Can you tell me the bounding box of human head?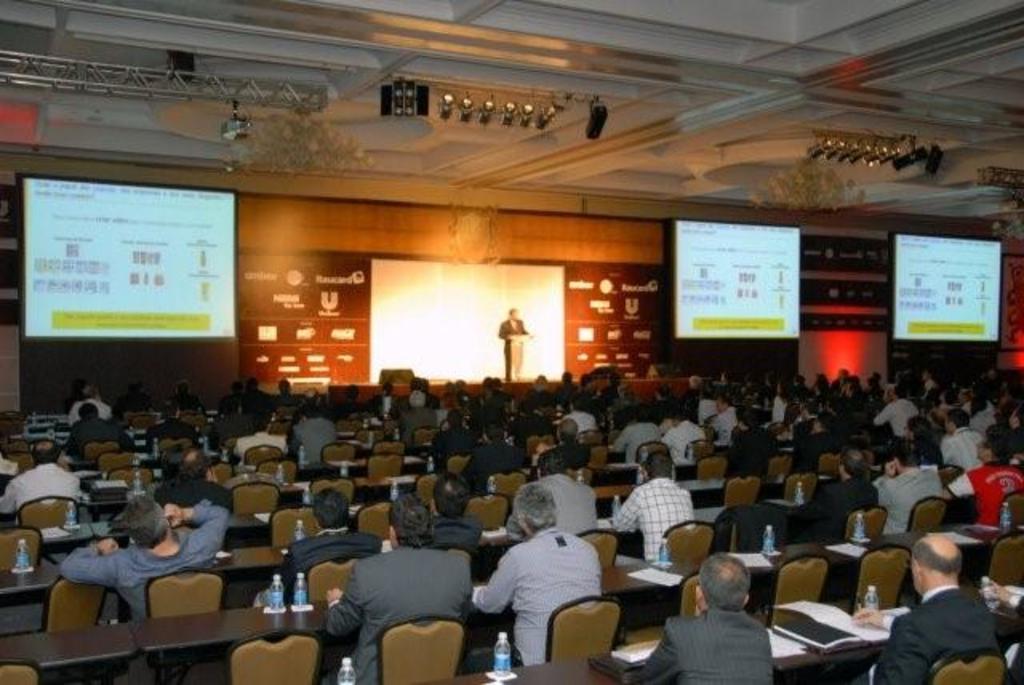
x1=691 y1=555 x2=752 y2=611.
